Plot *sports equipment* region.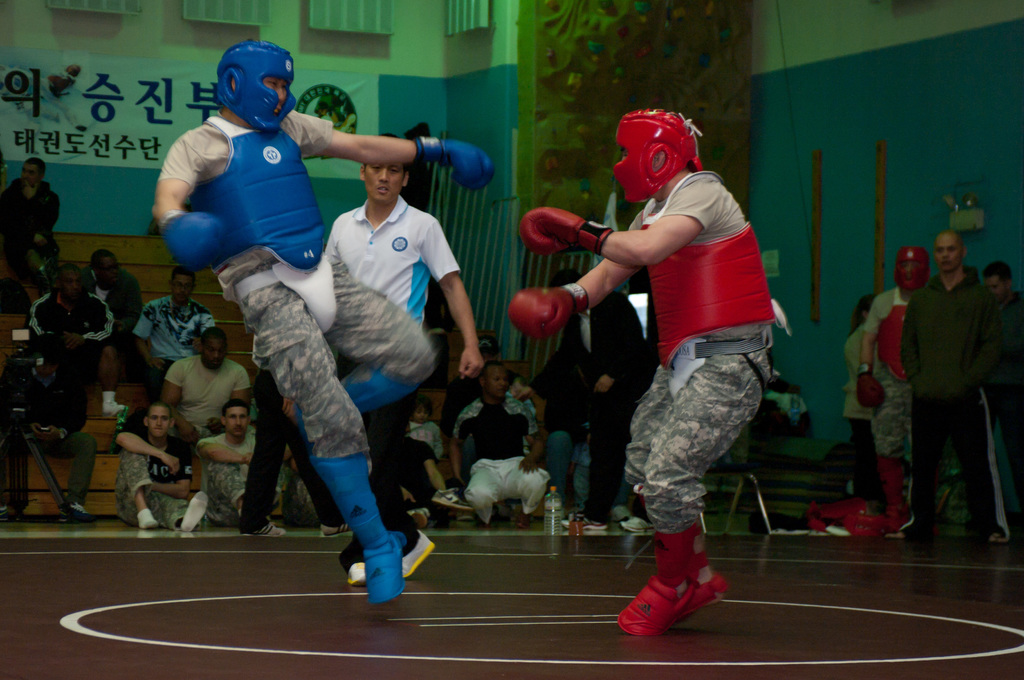
Plotted at 159:210:221:269.
